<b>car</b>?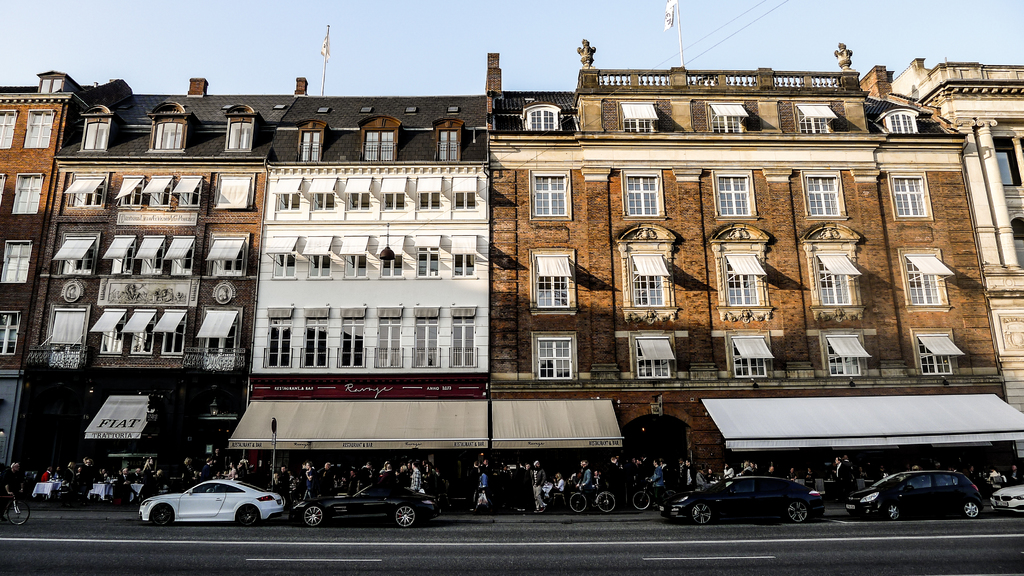
bbox=(991, 487, 1023, 515)
